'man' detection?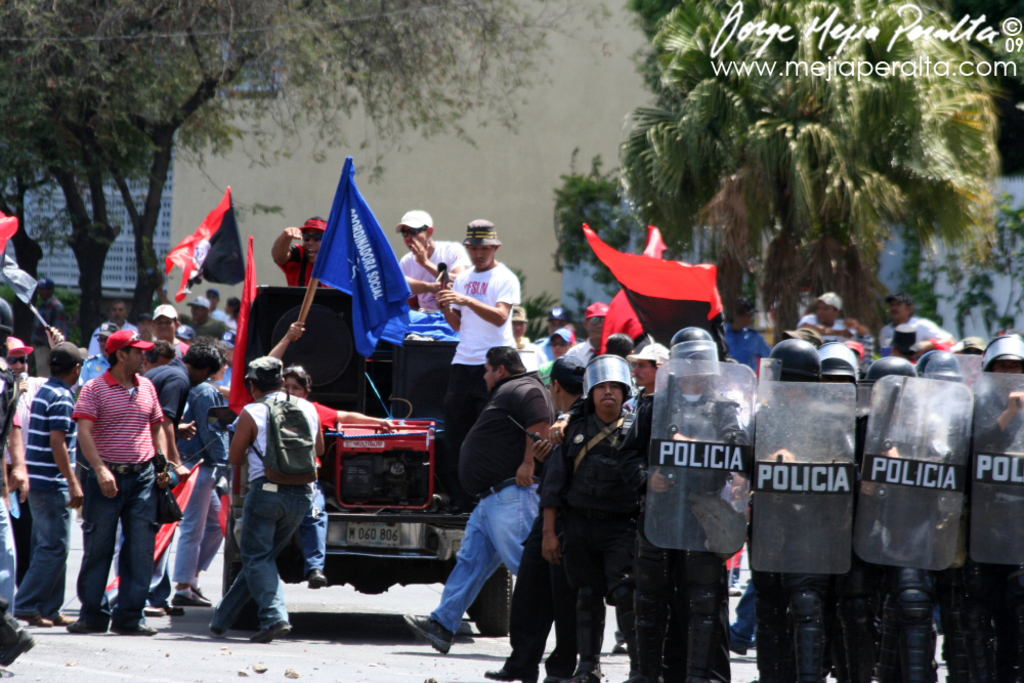
<box>429,218,525,515</box>
